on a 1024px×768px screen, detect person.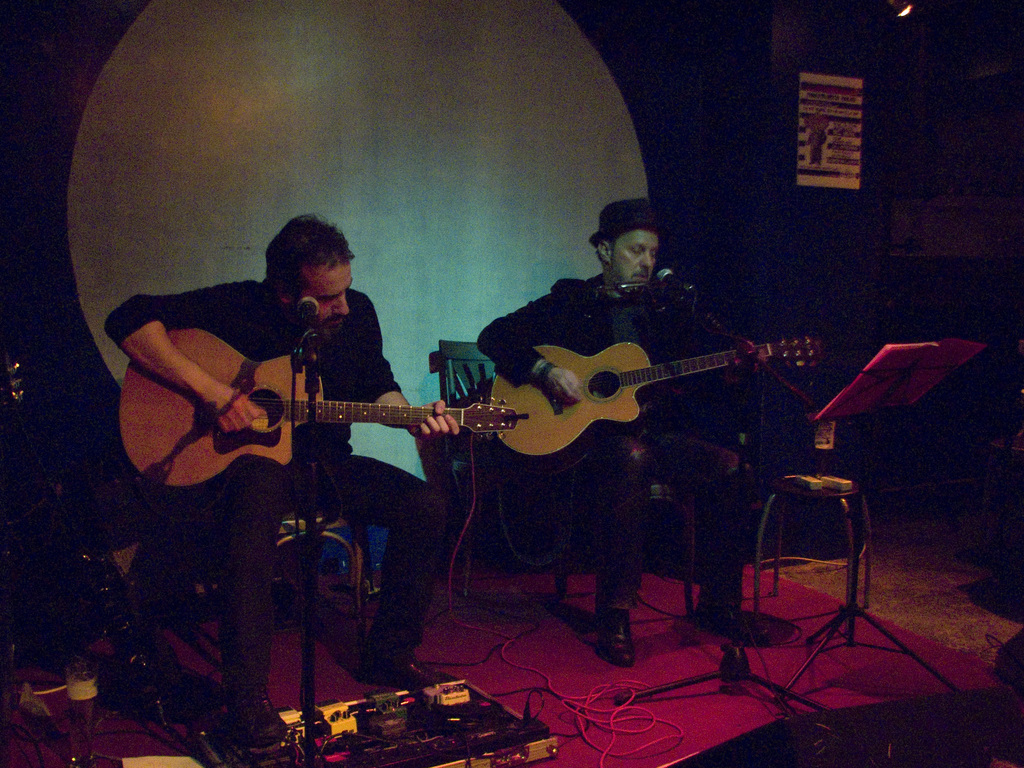
Rect(470, 197, 771, 664).
